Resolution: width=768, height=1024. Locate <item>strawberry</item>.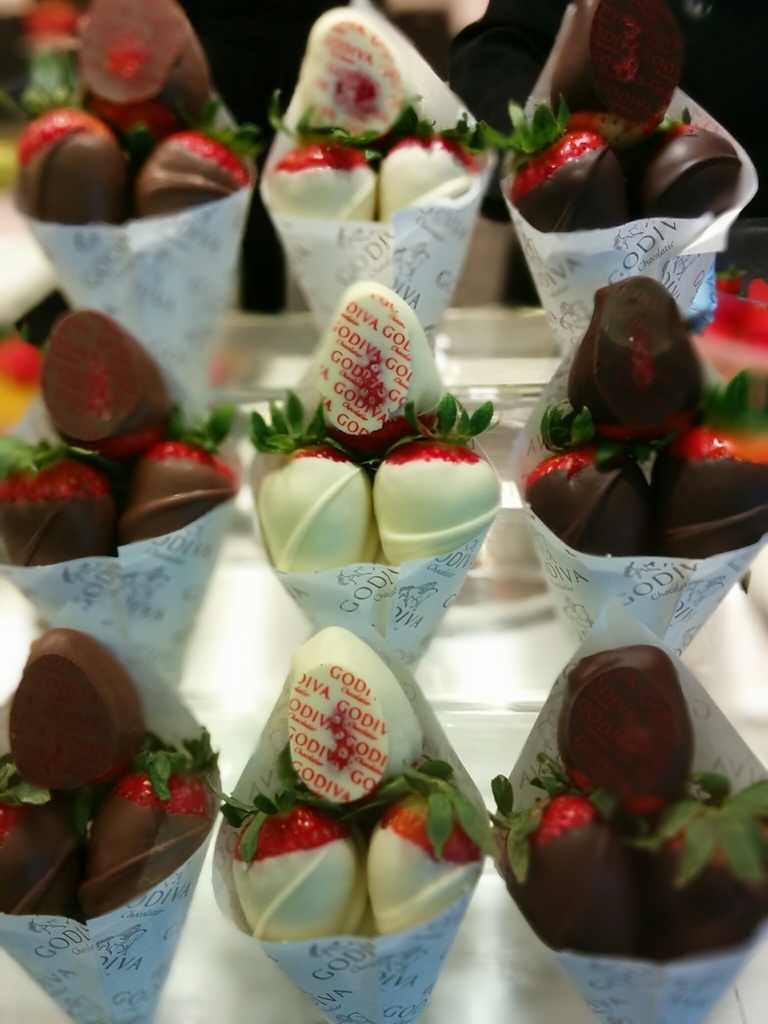
rect(128, 104, 255, 221).
